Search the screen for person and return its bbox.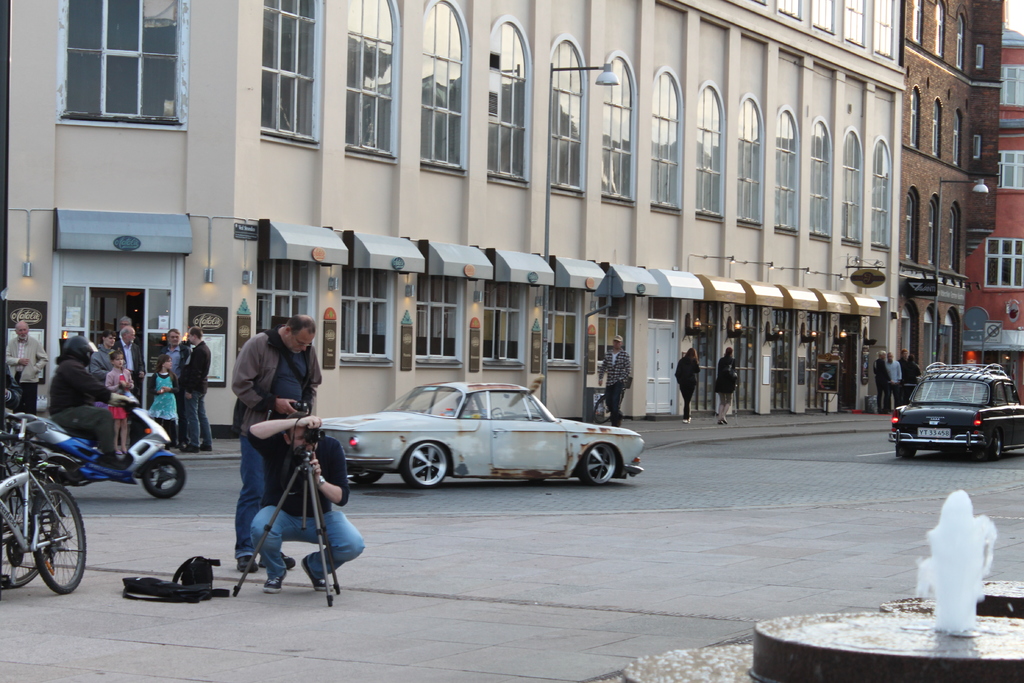
Found: BBox(249, 410, 365, 593).
